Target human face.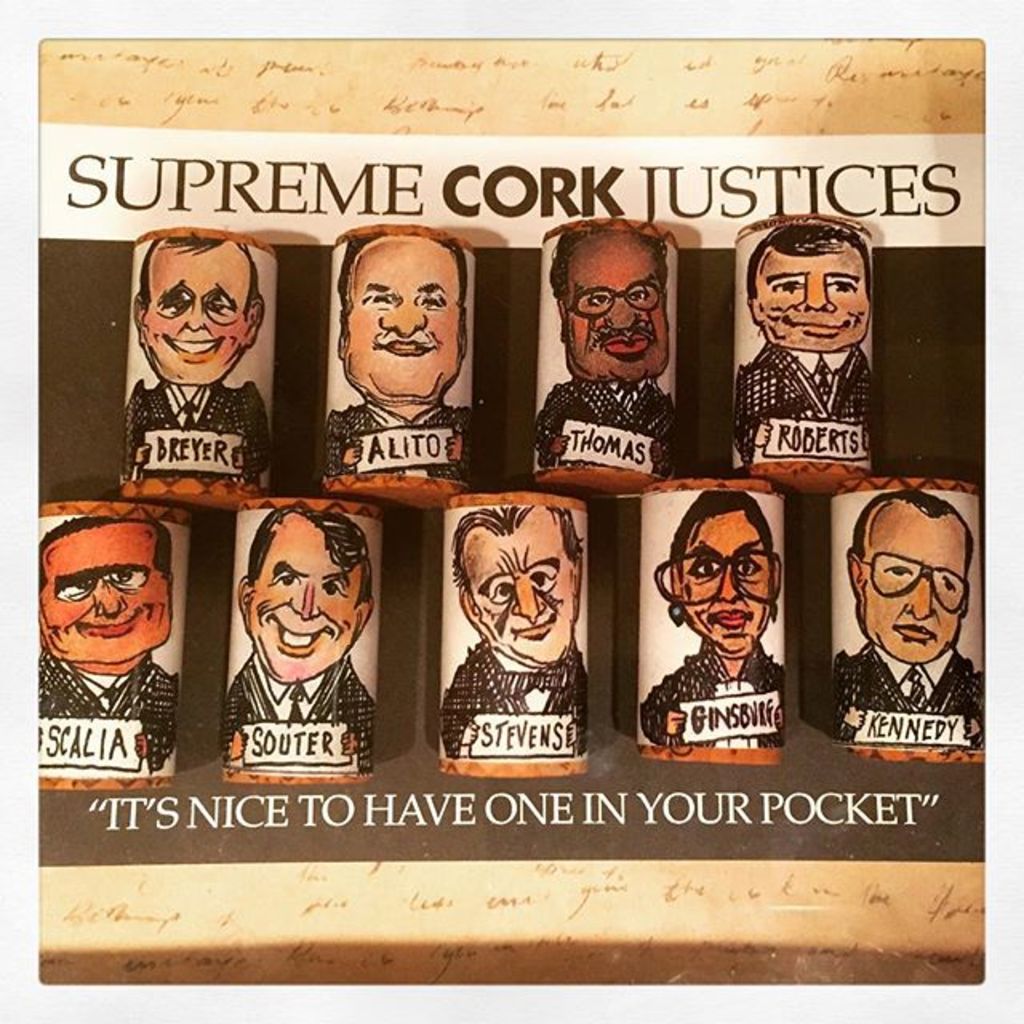
Target region: [754, 250, 866, 349].
